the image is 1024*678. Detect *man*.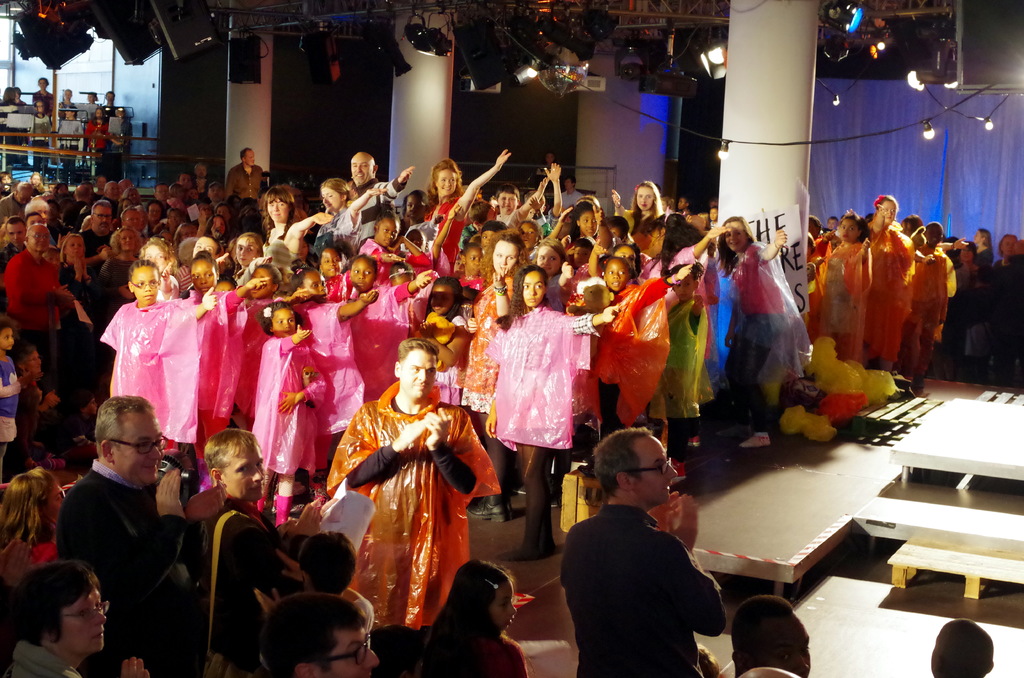
Detection: 0/219/62/347.
